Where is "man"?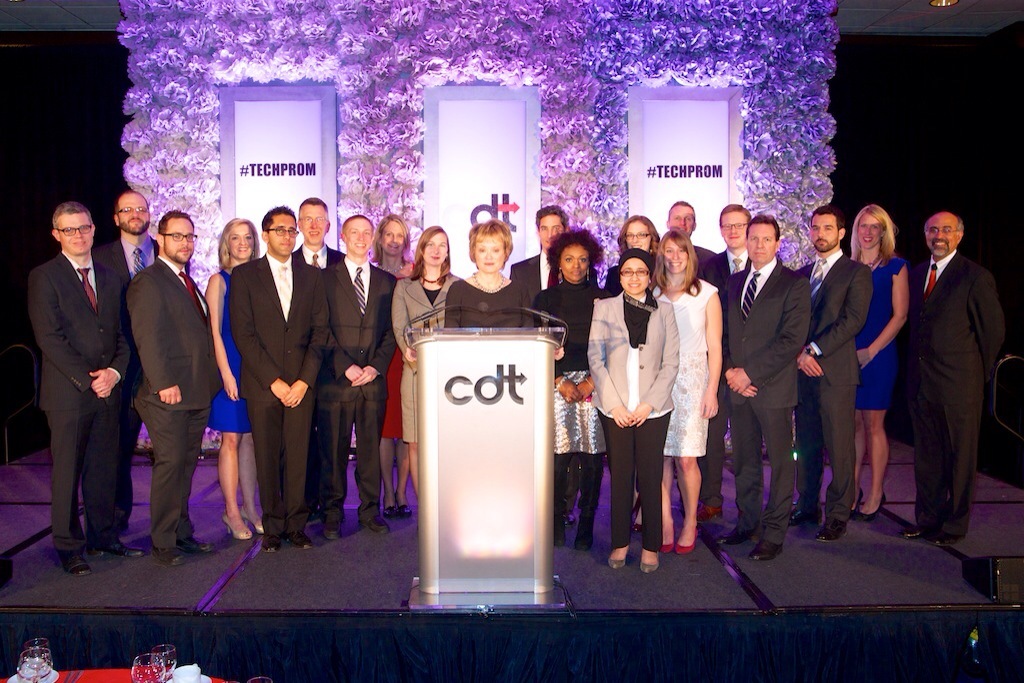
BBox(701, 201, 786, 524).
